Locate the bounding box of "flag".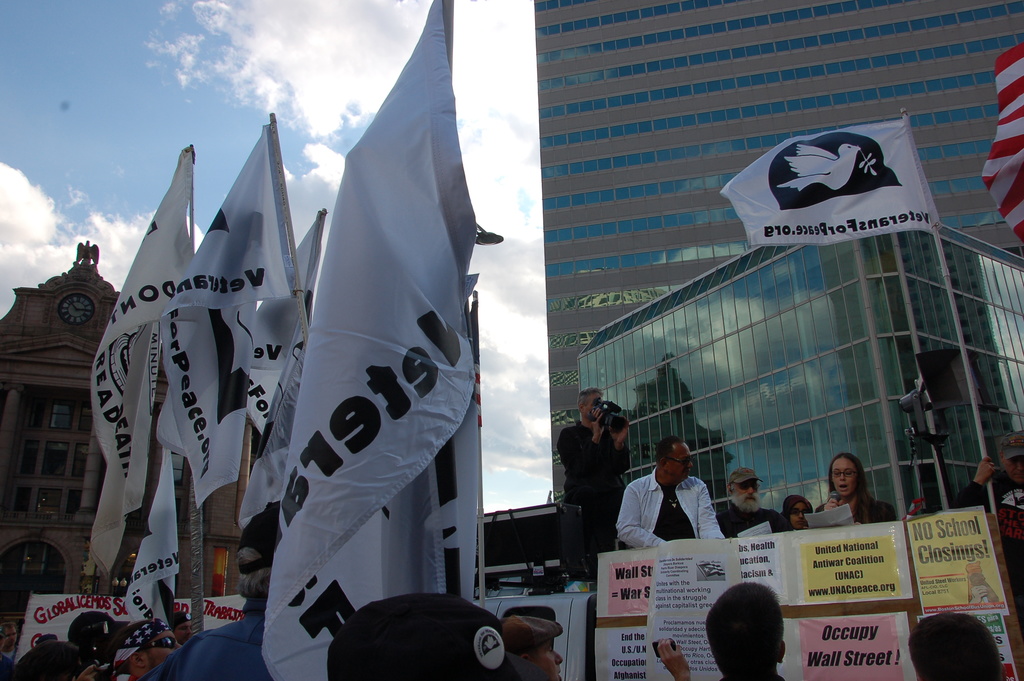
Bounding box: crop(82, 140, 189, 584).
